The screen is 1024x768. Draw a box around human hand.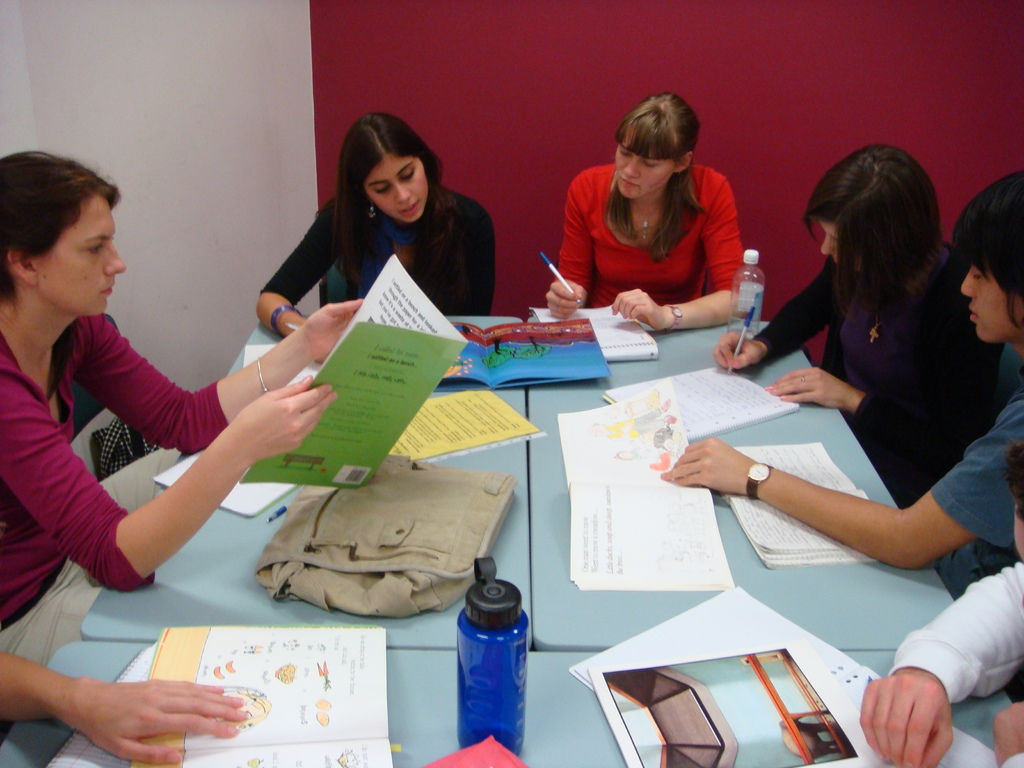
region(993, 699, 1023, 767).
